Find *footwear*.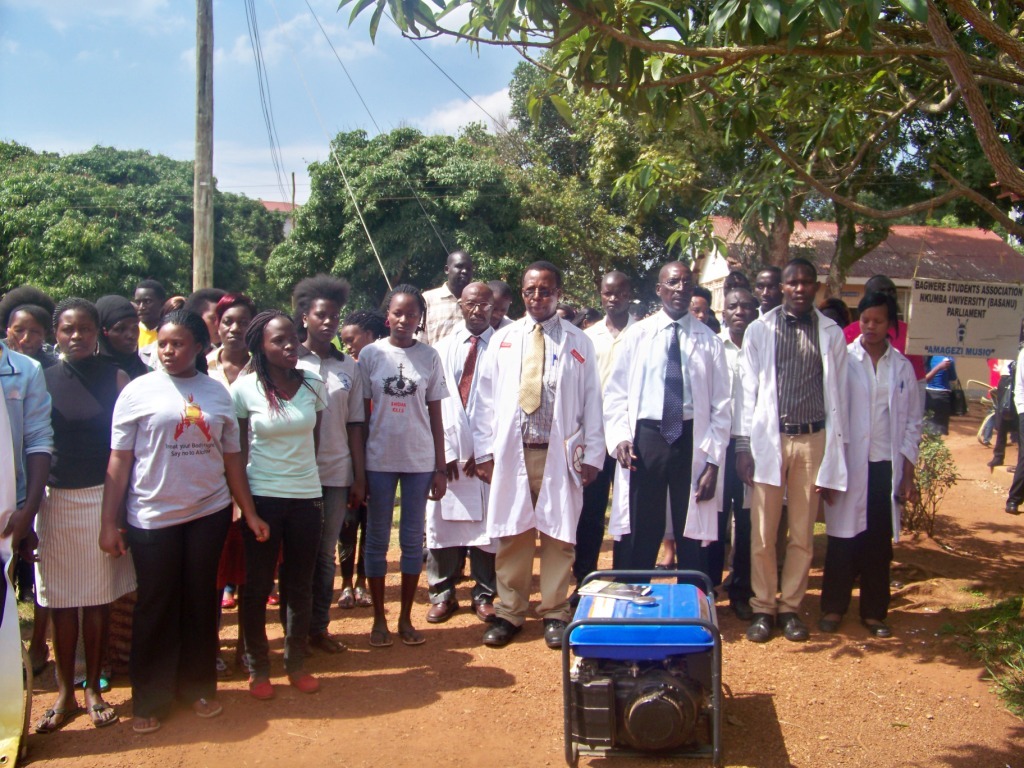
(x1=426, y1=595, x2=461, y2=621).
